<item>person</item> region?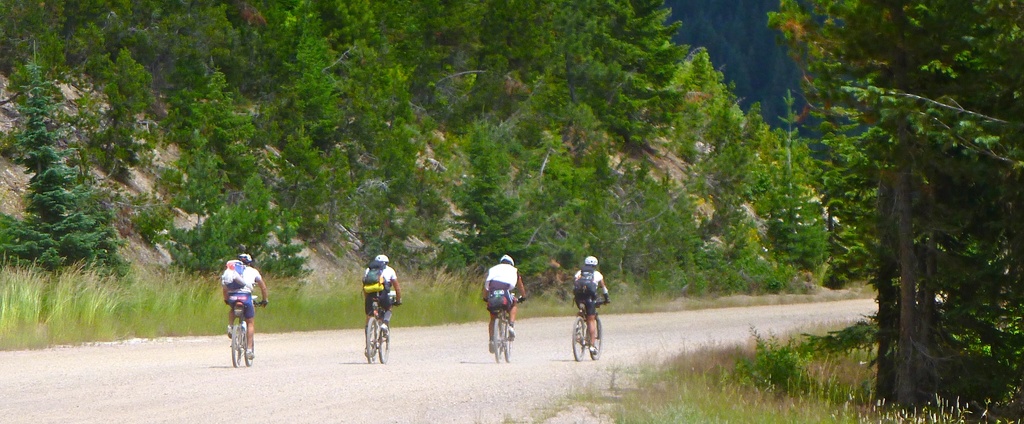
(left=214, top=258, right=260, bottom=363)
